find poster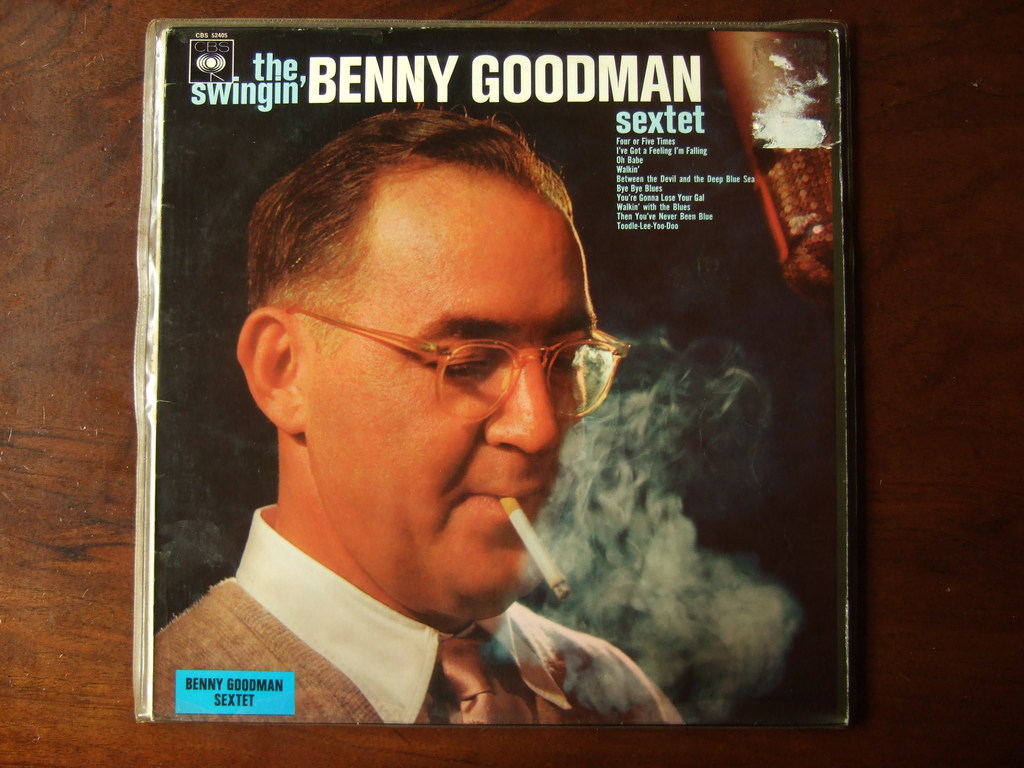
box(152, 32, 845, 724)
